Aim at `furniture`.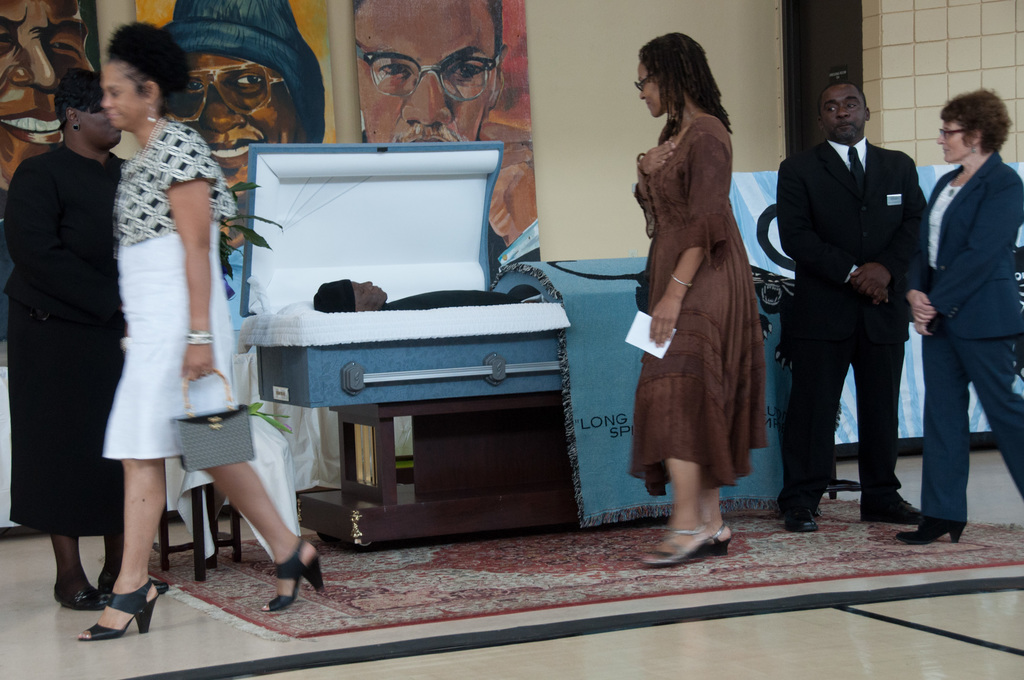
Aimed at 158,414,289,584.
